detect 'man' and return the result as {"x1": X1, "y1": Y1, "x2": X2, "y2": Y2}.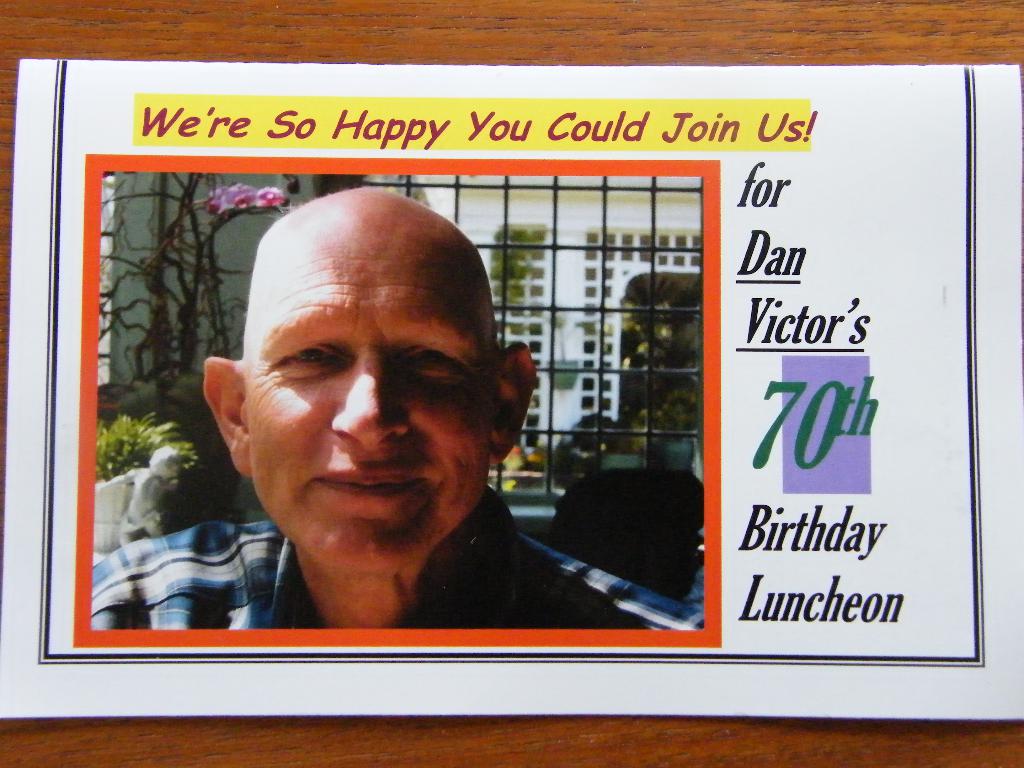
{"x1": 123, "y1": 192, "x2": 601, "y2": 669}.
